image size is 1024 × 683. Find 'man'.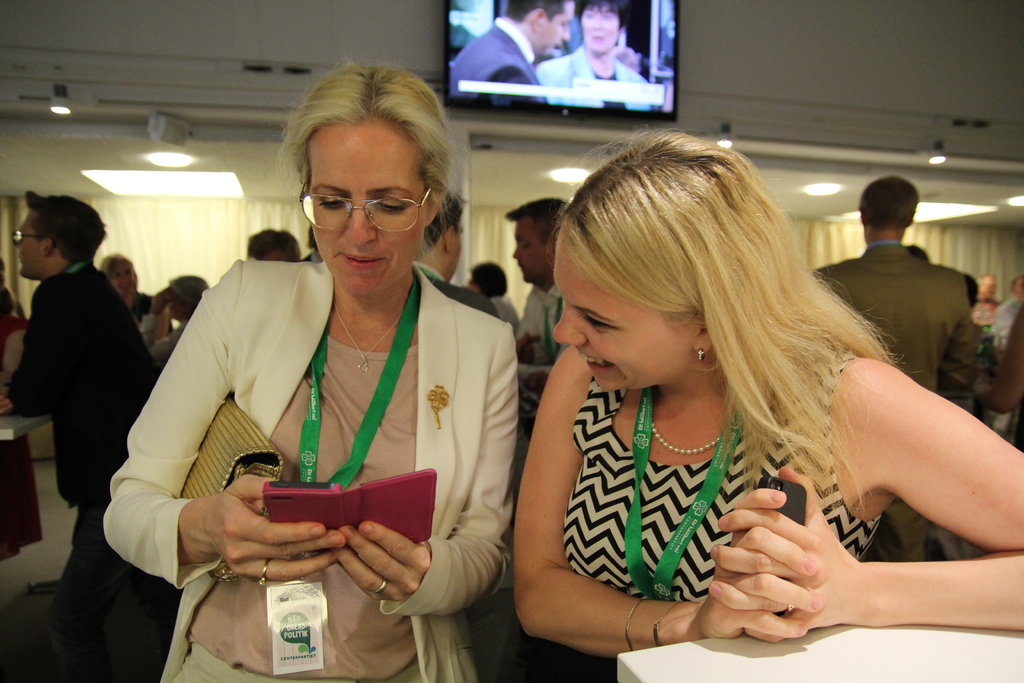
region(534, 0, 657, 113).
